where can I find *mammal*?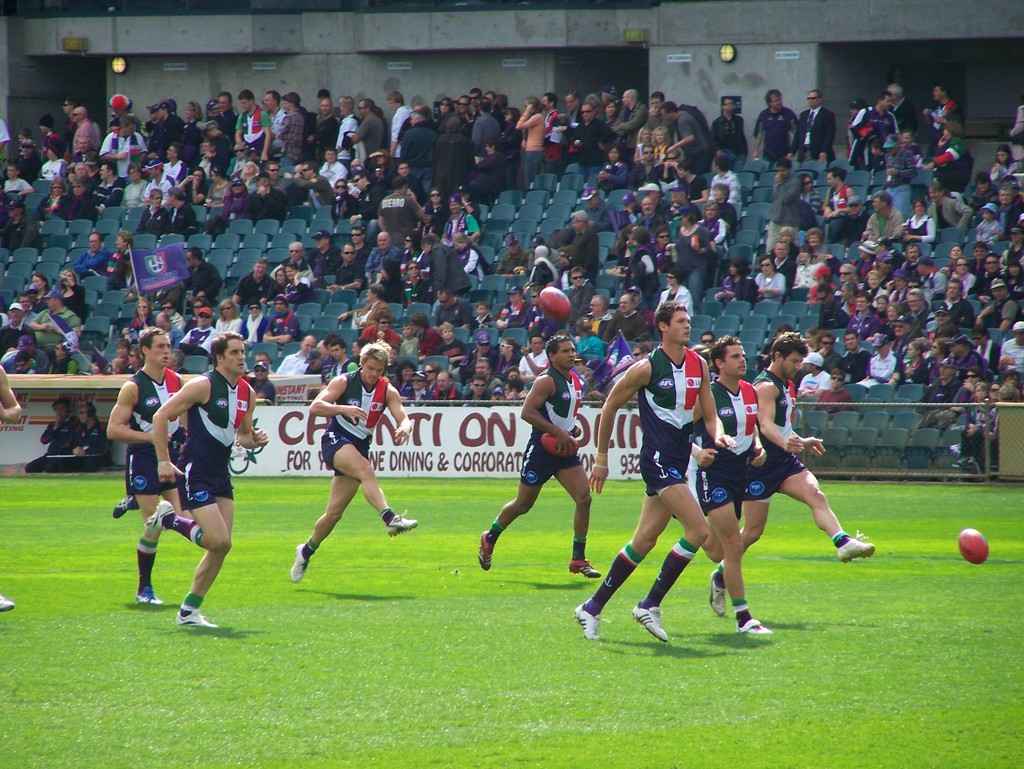
You can find it at l=691, t=336, r=772, b=632.
